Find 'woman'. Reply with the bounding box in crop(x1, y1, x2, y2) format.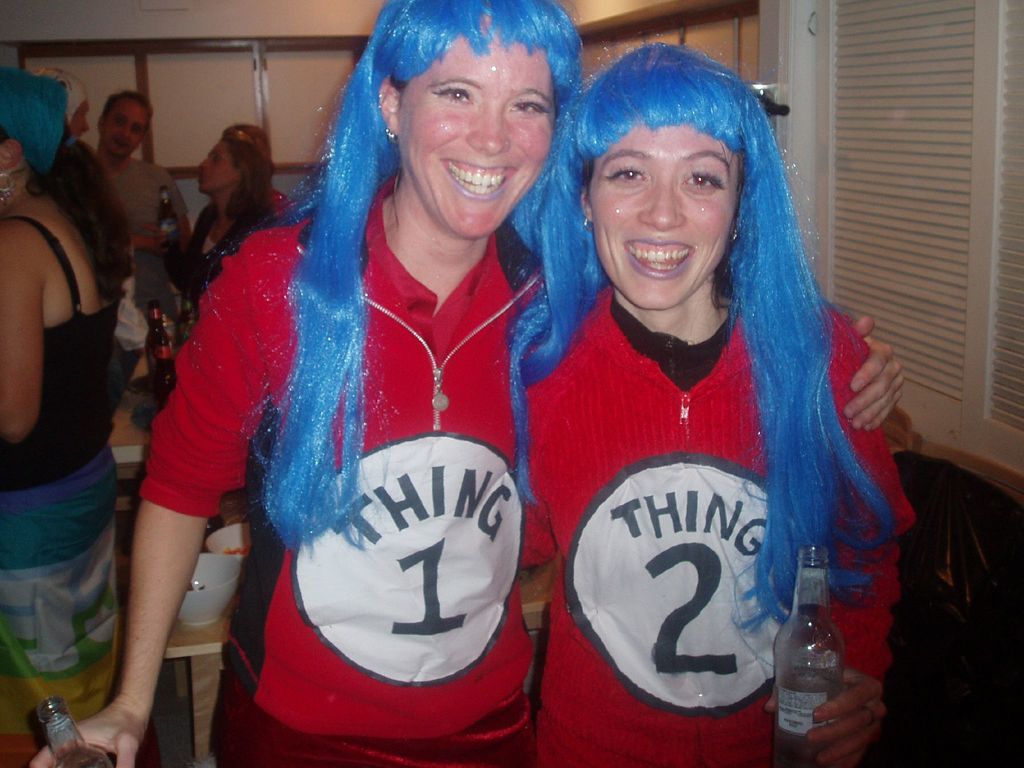
crop(13, 0, 588, 767).
